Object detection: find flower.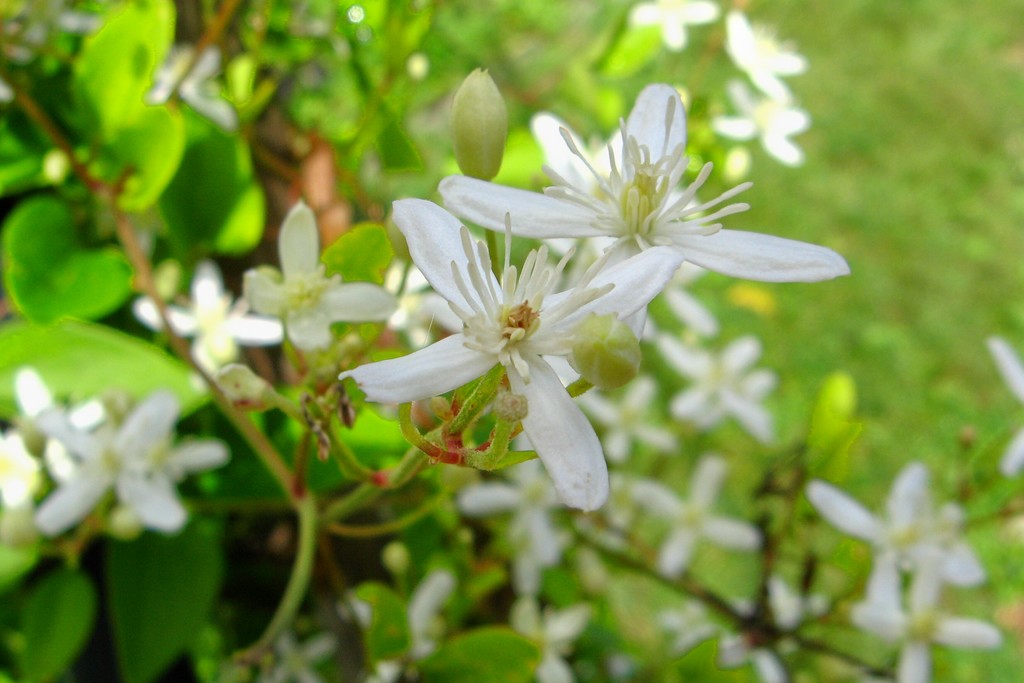
box(350, 183, 687, 499).
